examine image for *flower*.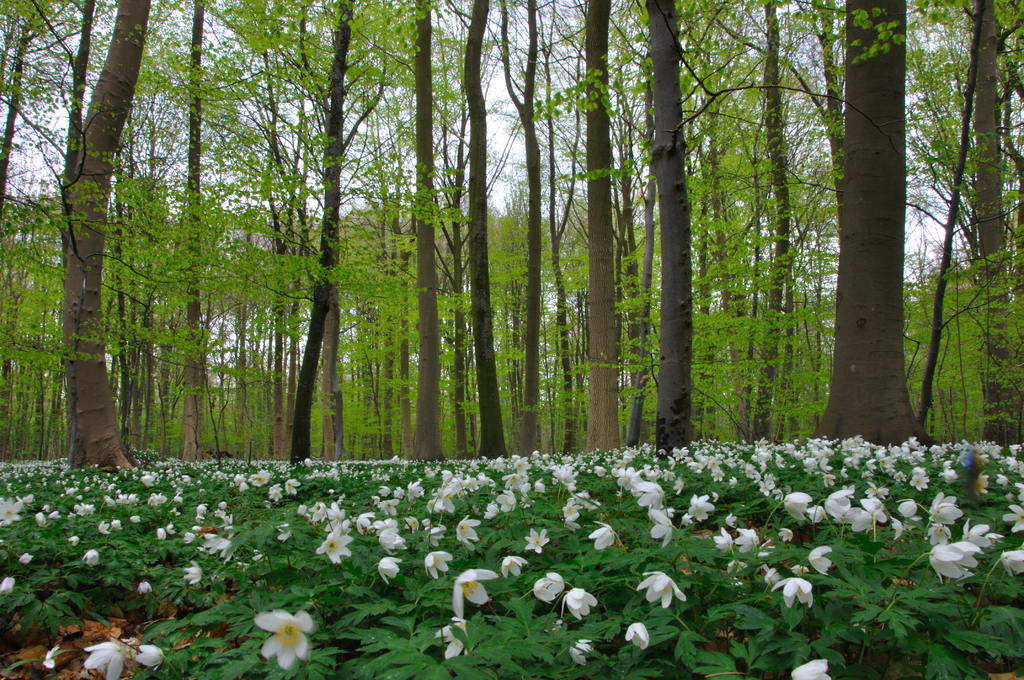
Examination result: BBox(997, 548, 1023, 576).
